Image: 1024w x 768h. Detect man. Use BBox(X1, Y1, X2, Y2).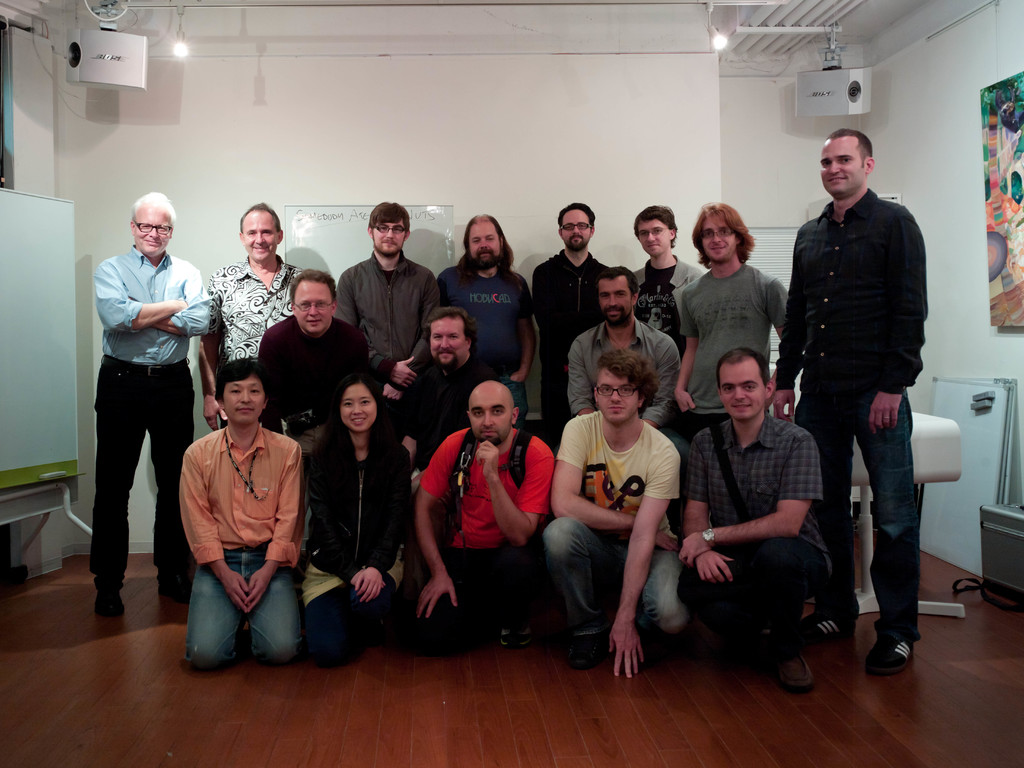
BBox(335, 200, 444, 442).
